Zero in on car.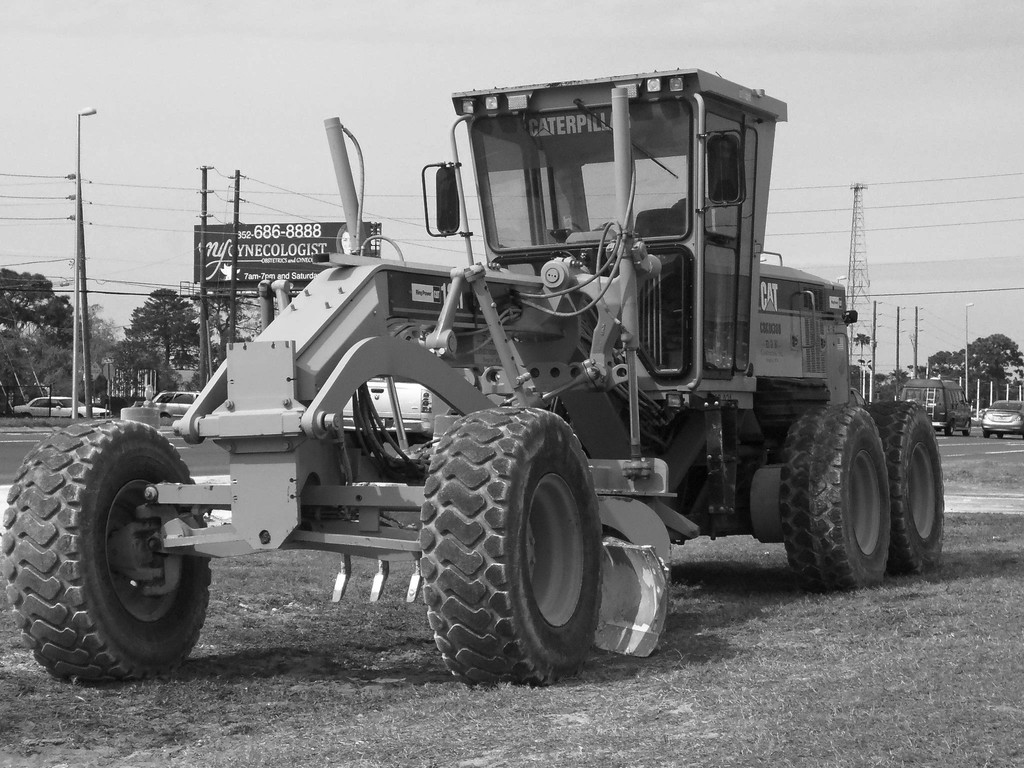
Zeroed in: BBox(152, 392, 201, 417).
